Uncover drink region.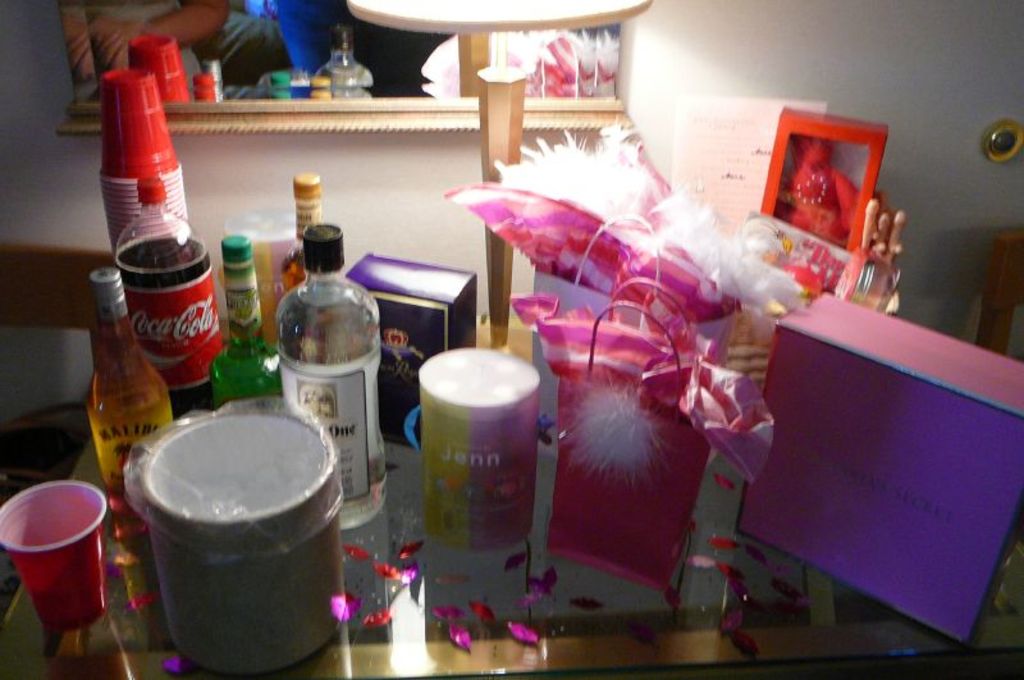
Uncovered: <bbox>86, 261, 173, 544</bbox>.
